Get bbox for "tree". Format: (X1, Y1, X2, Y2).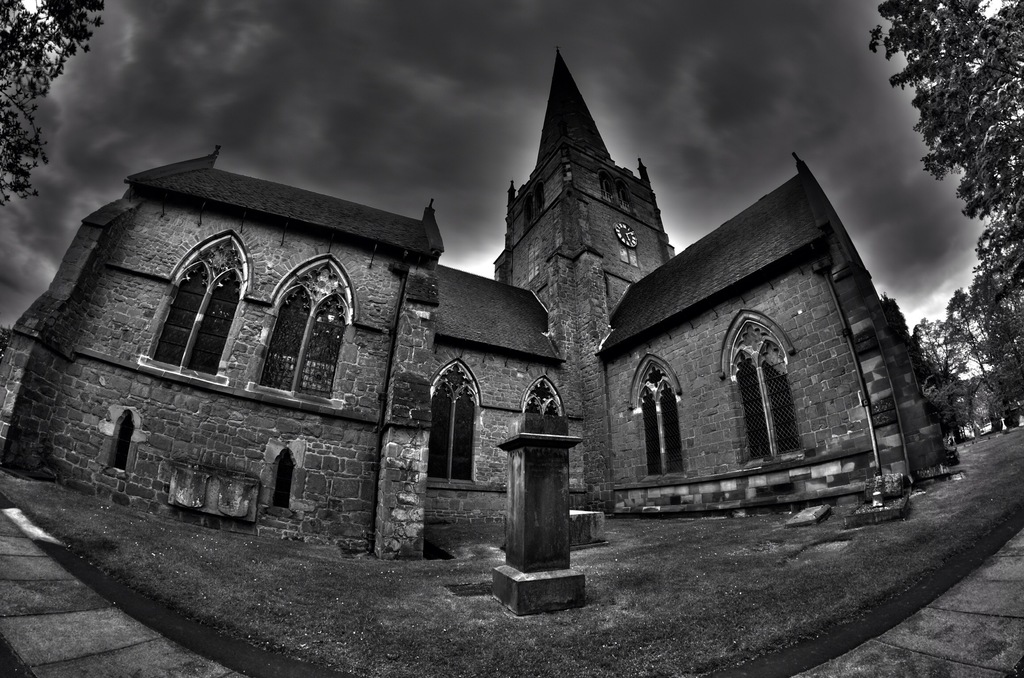
(0, 0, 99, 216).
